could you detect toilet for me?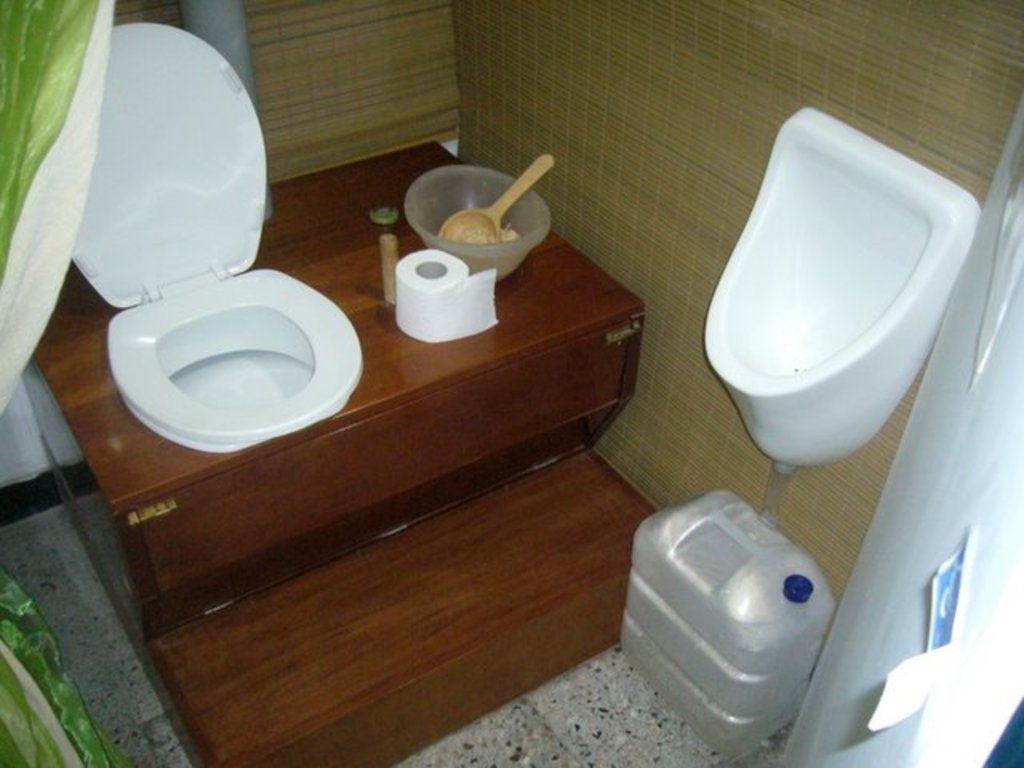
Detection result: locate(67, 14, 365, 453).
